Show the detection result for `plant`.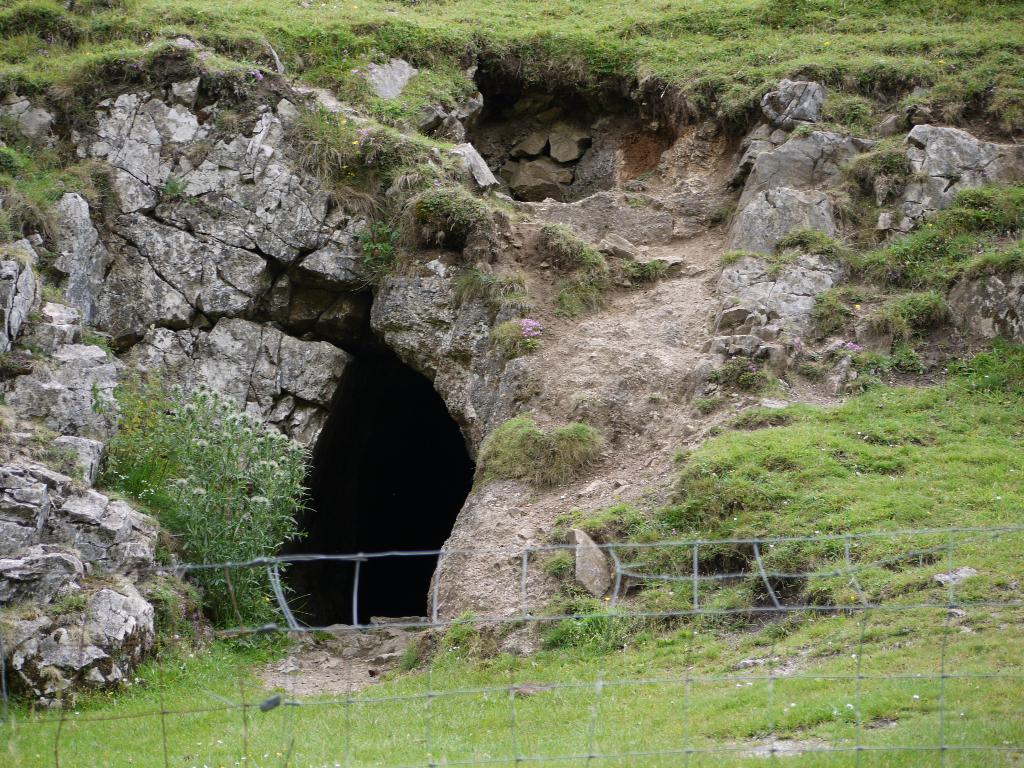
bbox(39, 282, 76, 309).
